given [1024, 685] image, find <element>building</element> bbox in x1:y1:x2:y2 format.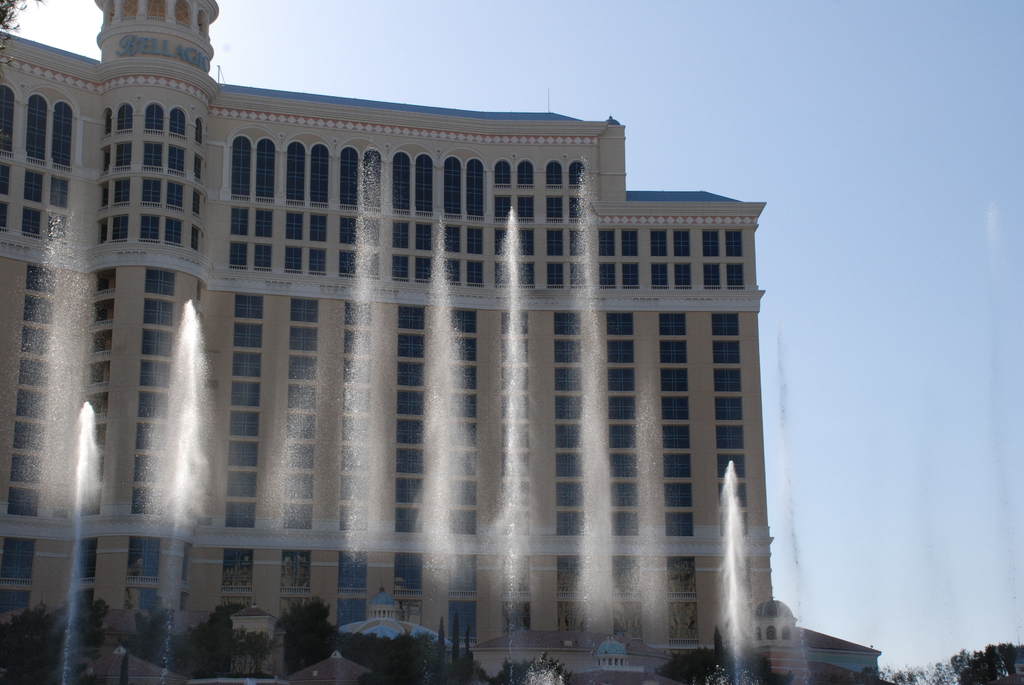
796:619:877:684.
